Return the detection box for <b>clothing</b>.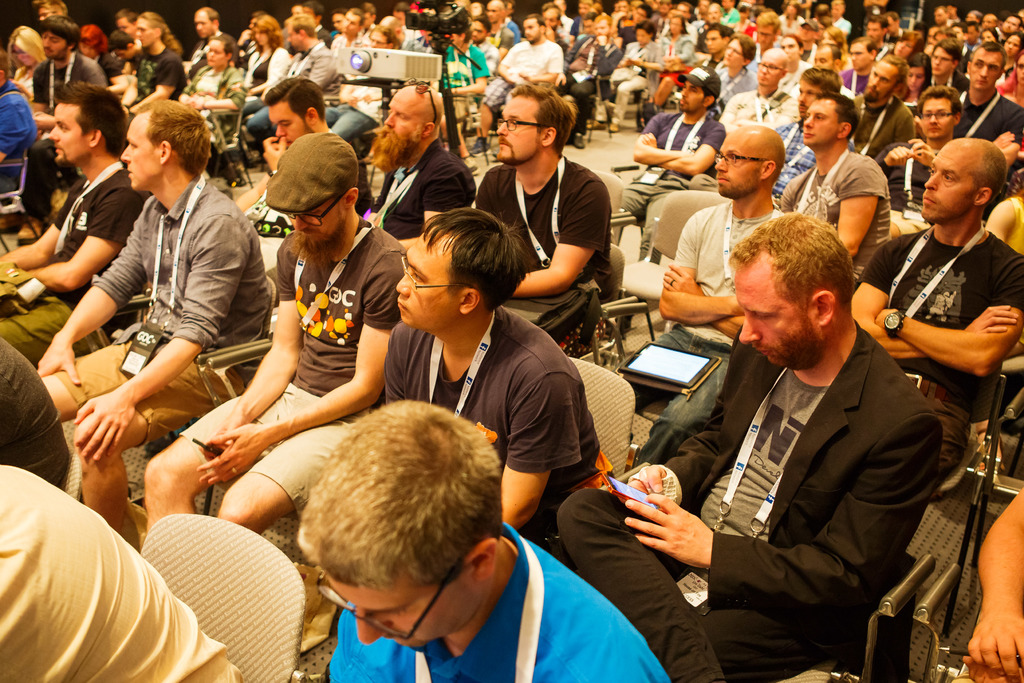
619/110/728/225.
